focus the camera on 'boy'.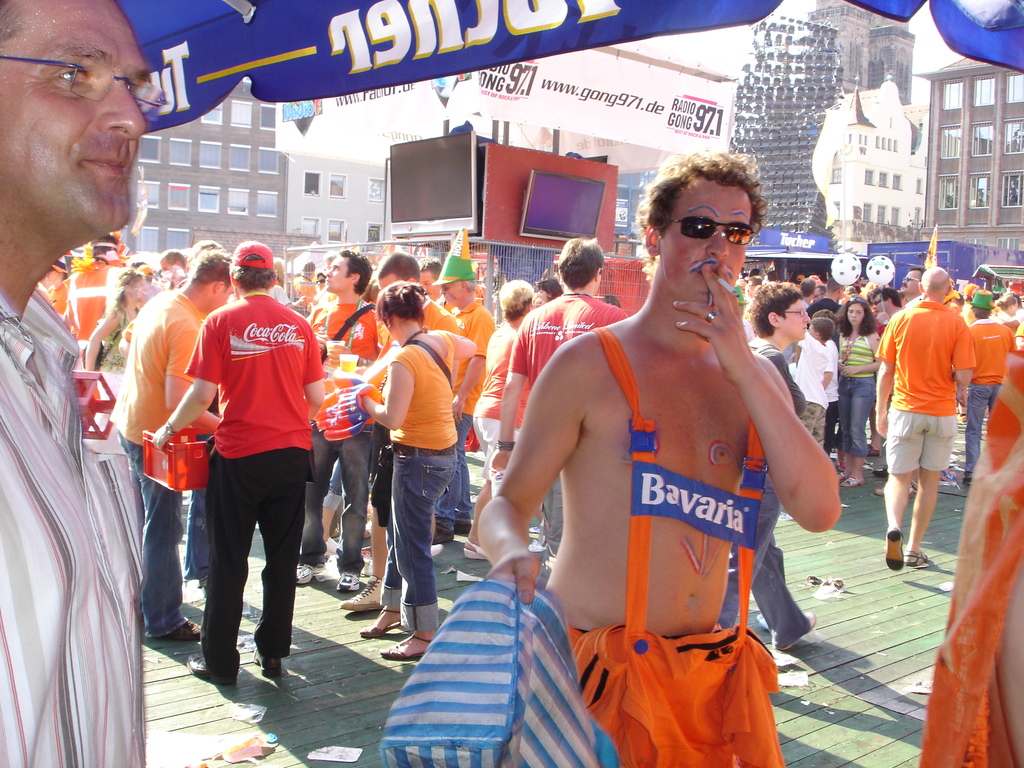
Focus region: bbox=[797, 317, 847, 445].
